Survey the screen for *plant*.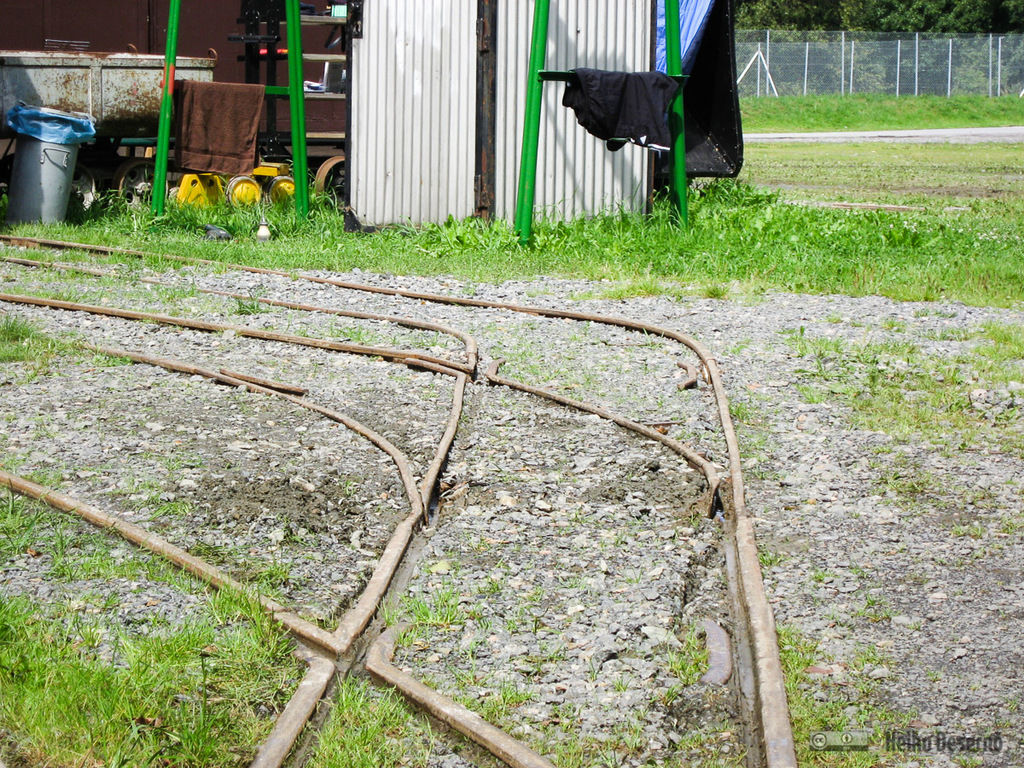
Survey found: [913, 305, 926, 319].
